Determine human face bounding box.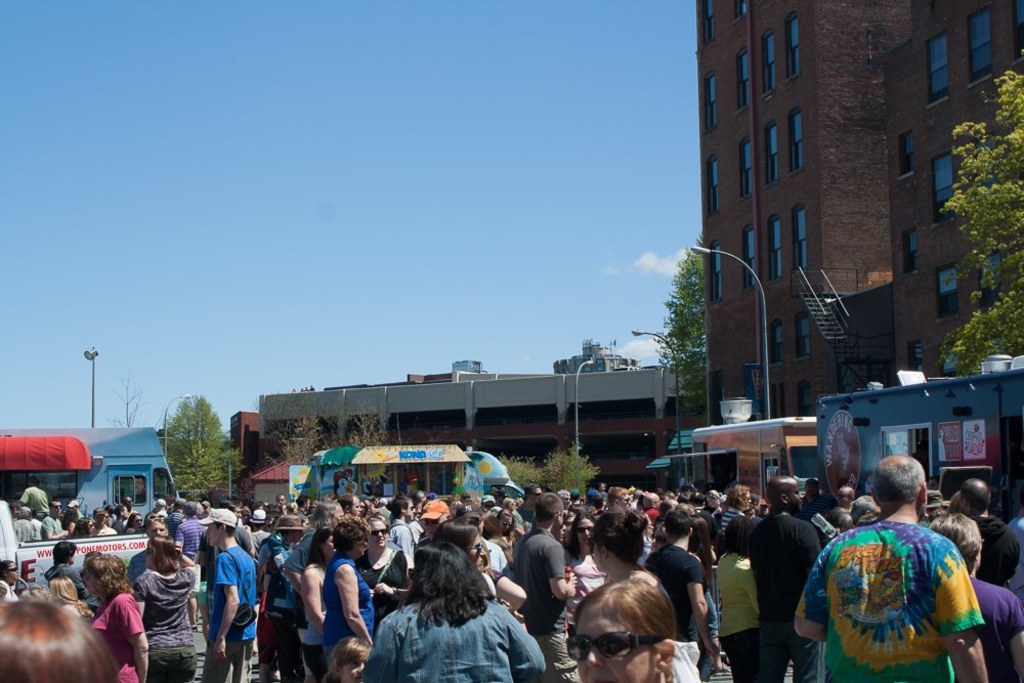
Determined: locate(209, 516, 214, 544).
